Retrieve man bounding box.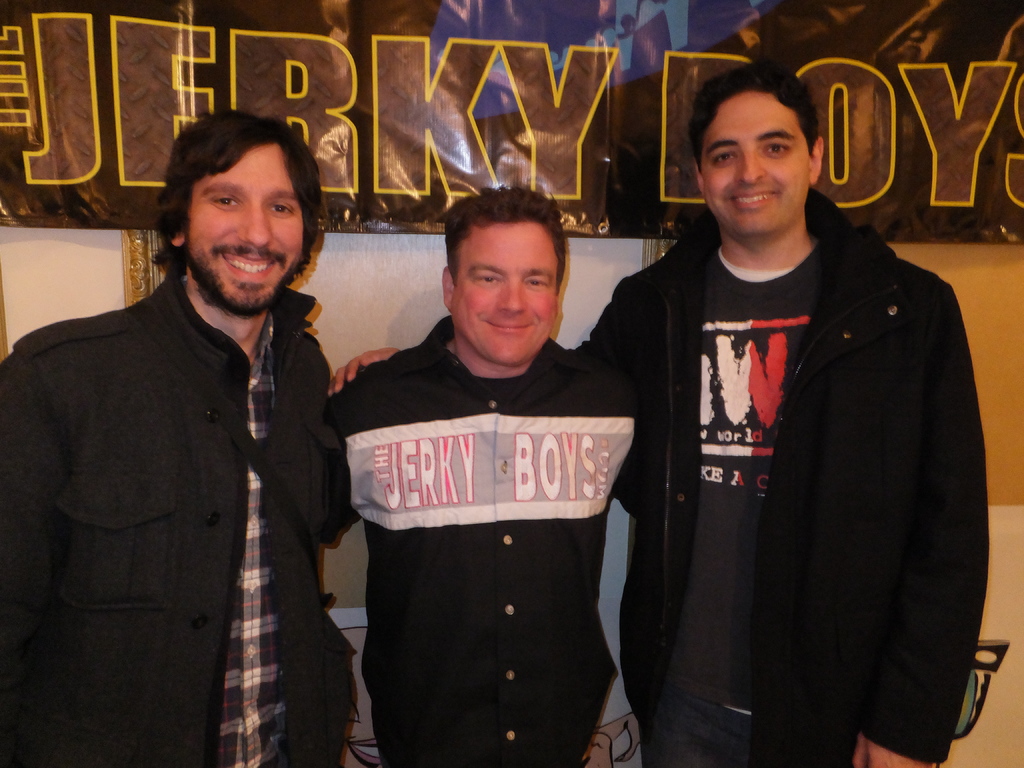
Bounding box: x1=317 y1=188 x2=655 y2=767.
